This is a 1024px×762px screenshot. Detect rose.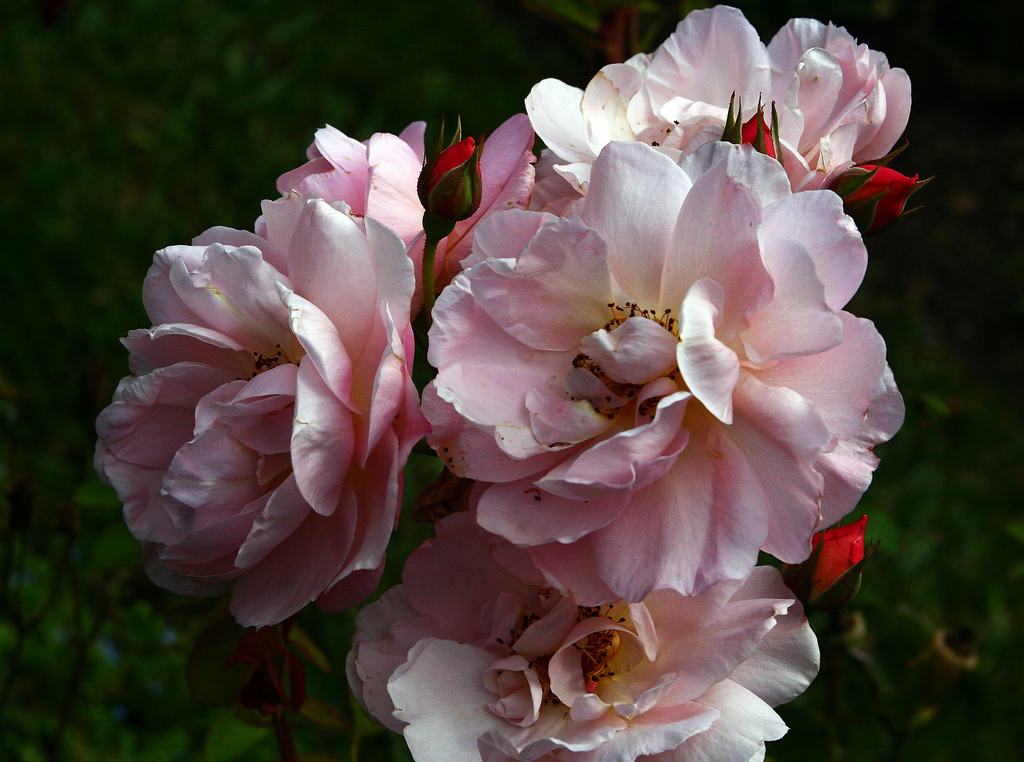
{"x1": 521, "y1": 3, "x2": 913, "y2": 191}.
